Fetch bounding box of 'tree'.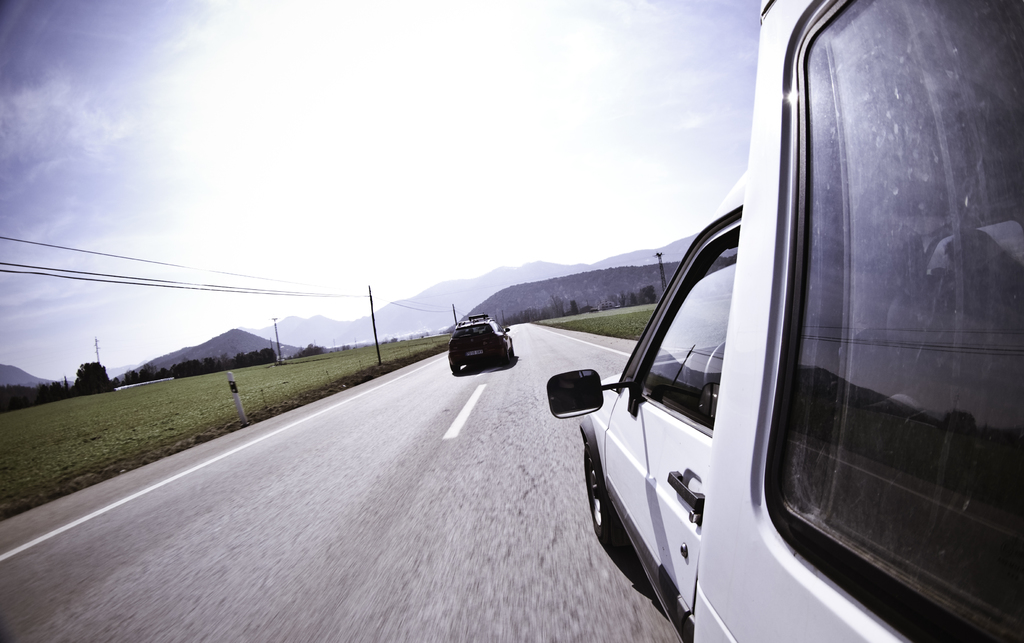
Bbox: l=288, t=338, r=329, b=358.
